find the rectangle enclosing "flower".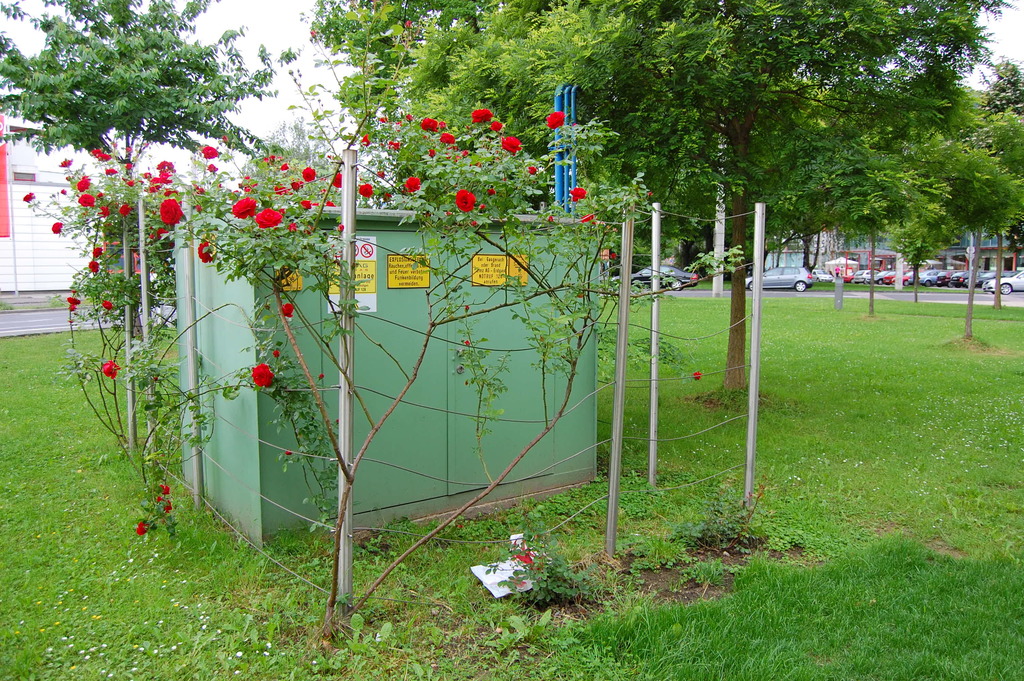
rect(104, 168, 116, 175).
